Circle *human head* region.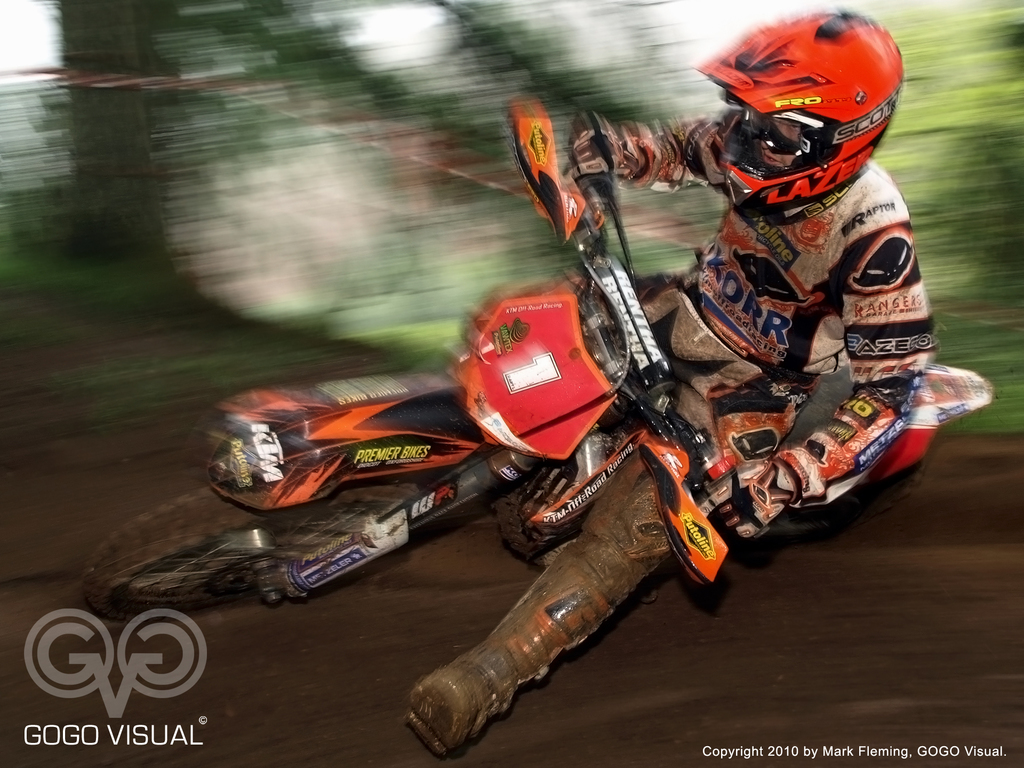
Region: (left=703, top=18, right=909, bottom=188).
